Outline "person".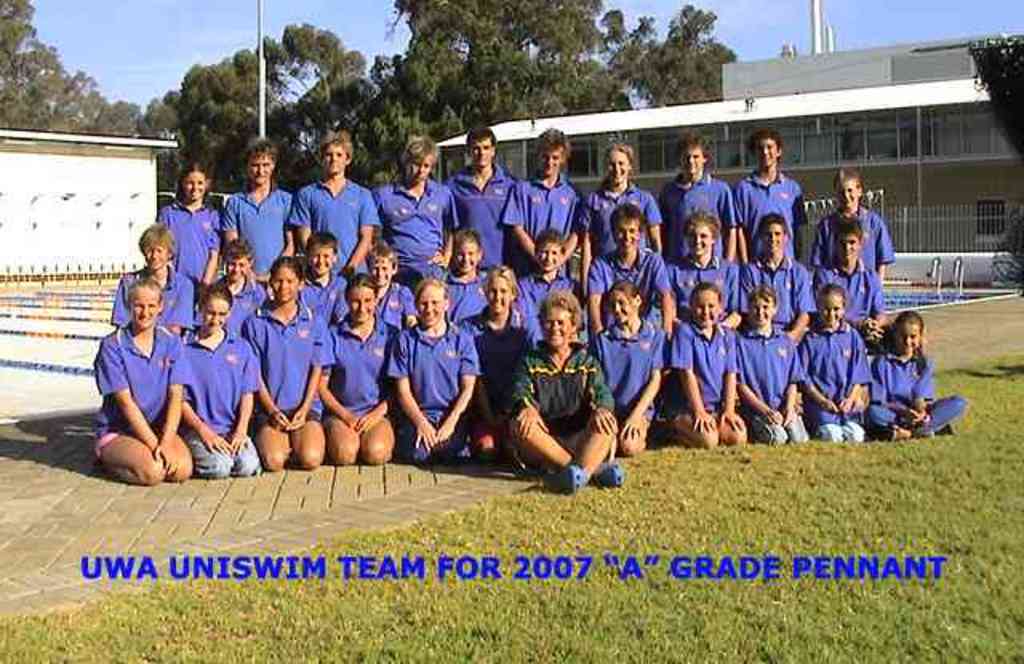
Outline: box(517, 226, 584, 333).
